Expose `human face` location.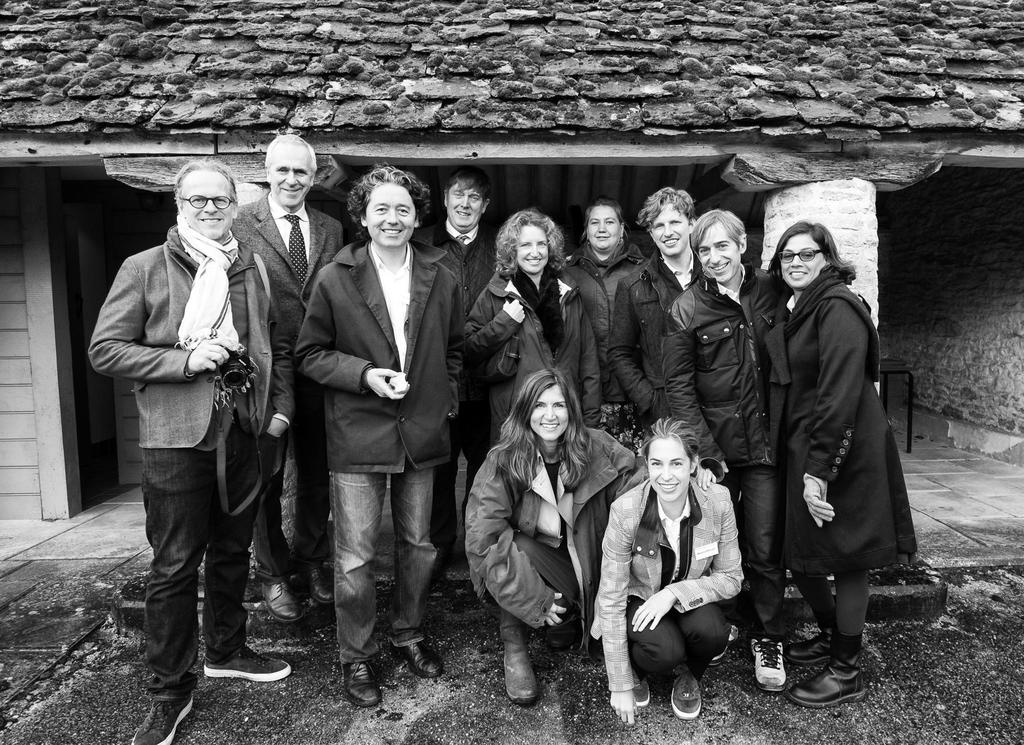
Exposed at rect(448, 186, 483, 228).
